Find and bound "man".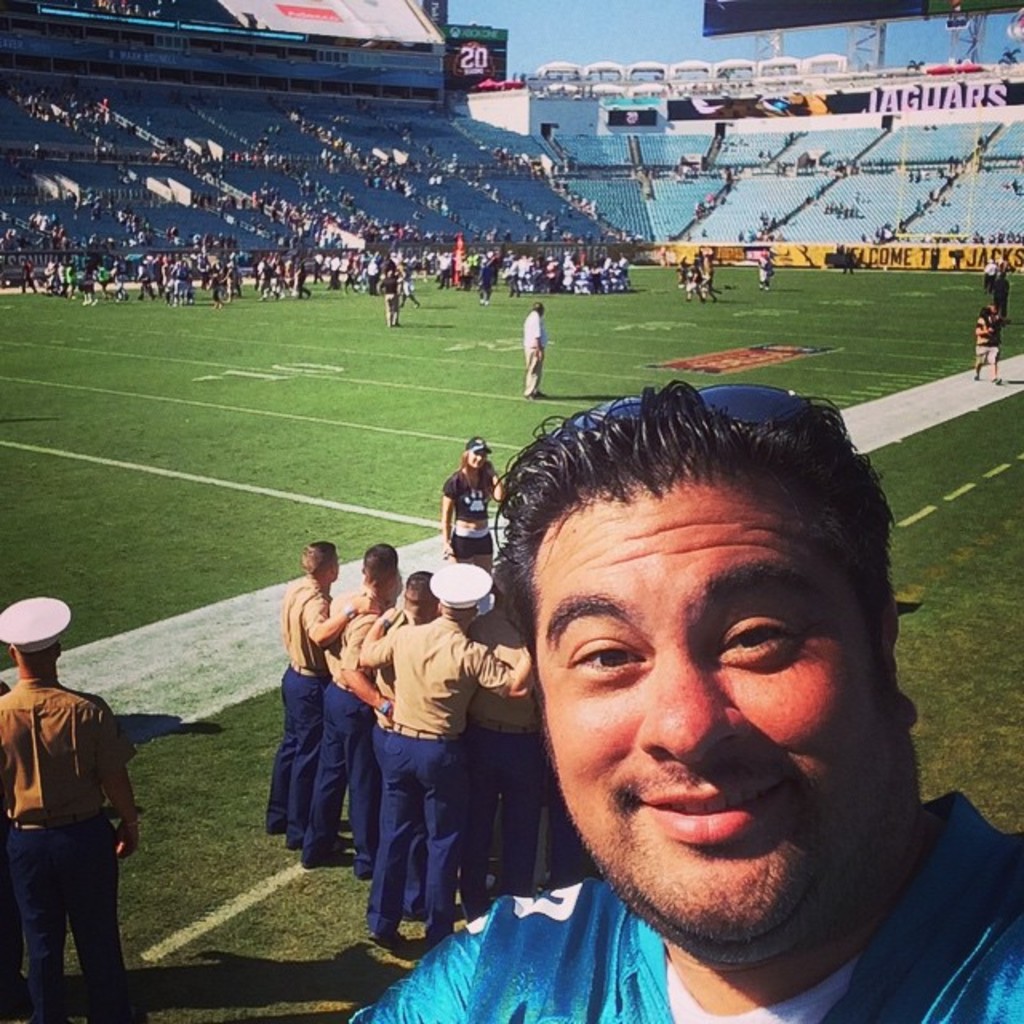
Bound: box(976, 302, 1013, 381).
